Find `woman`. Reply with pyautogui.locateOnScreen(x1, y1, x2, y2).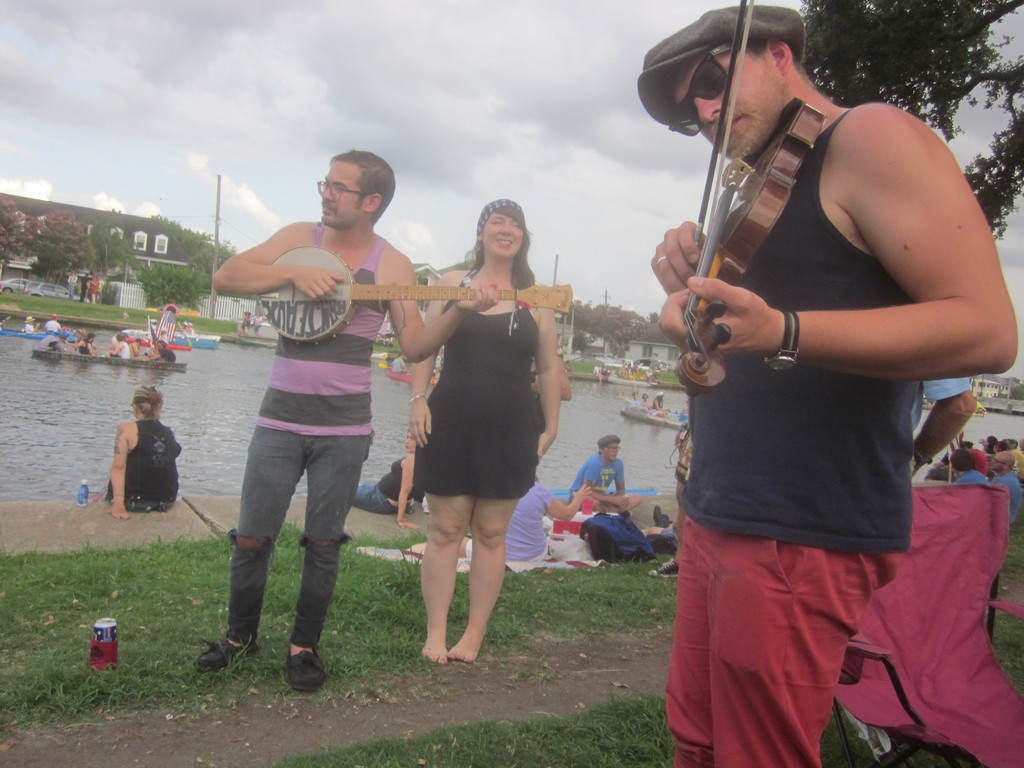
pyautogui.locateOnScreen(237, 308, 253, 337).
